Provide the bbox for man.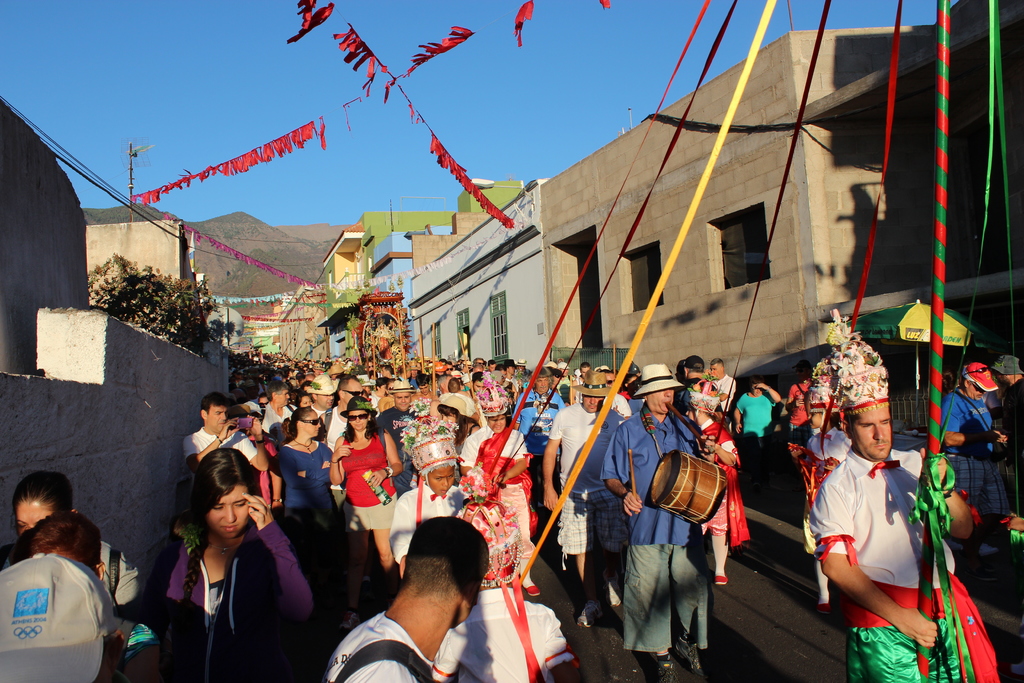
[579, 362, 595, 379].
